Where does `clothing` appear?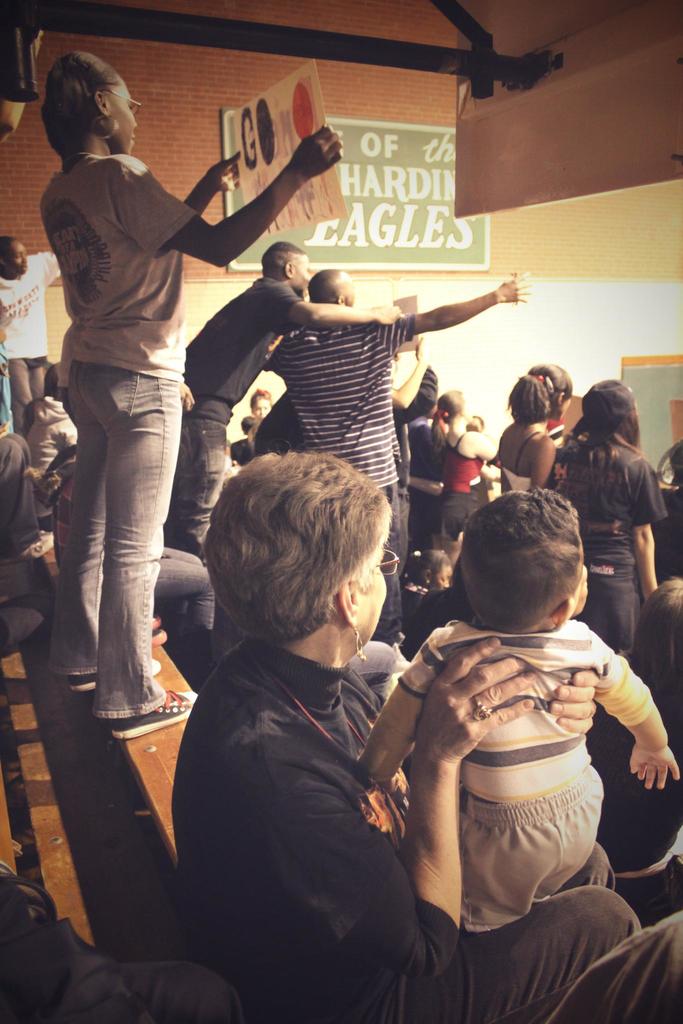
Appears at region(42, 148, 197, 710).
